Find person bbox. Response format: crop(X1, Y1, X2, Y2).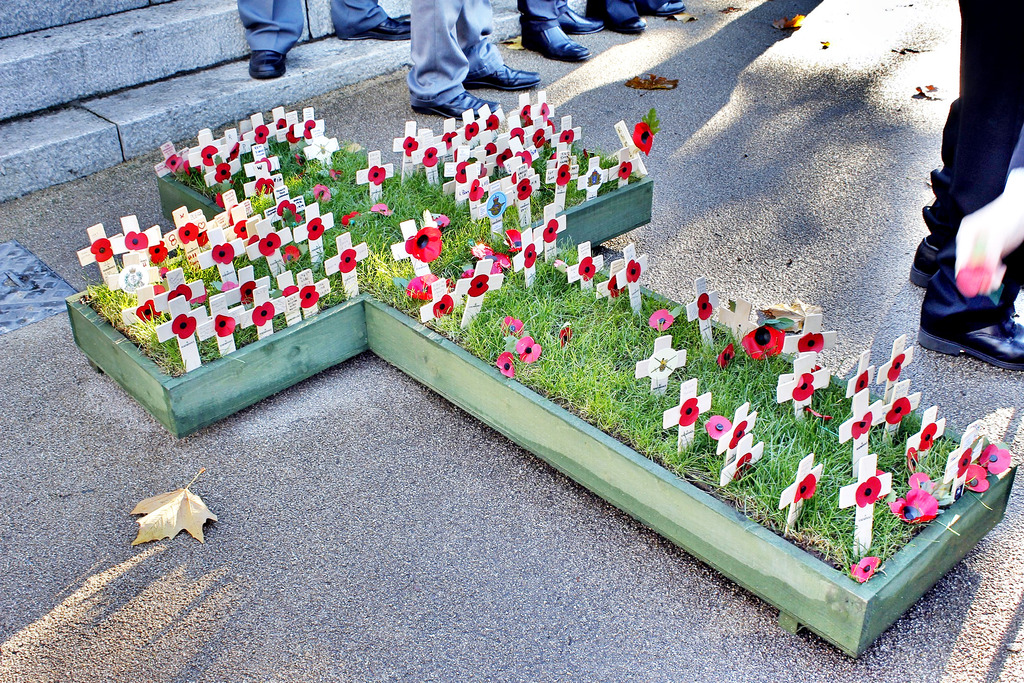
crop(590, 0, 680, 40).
